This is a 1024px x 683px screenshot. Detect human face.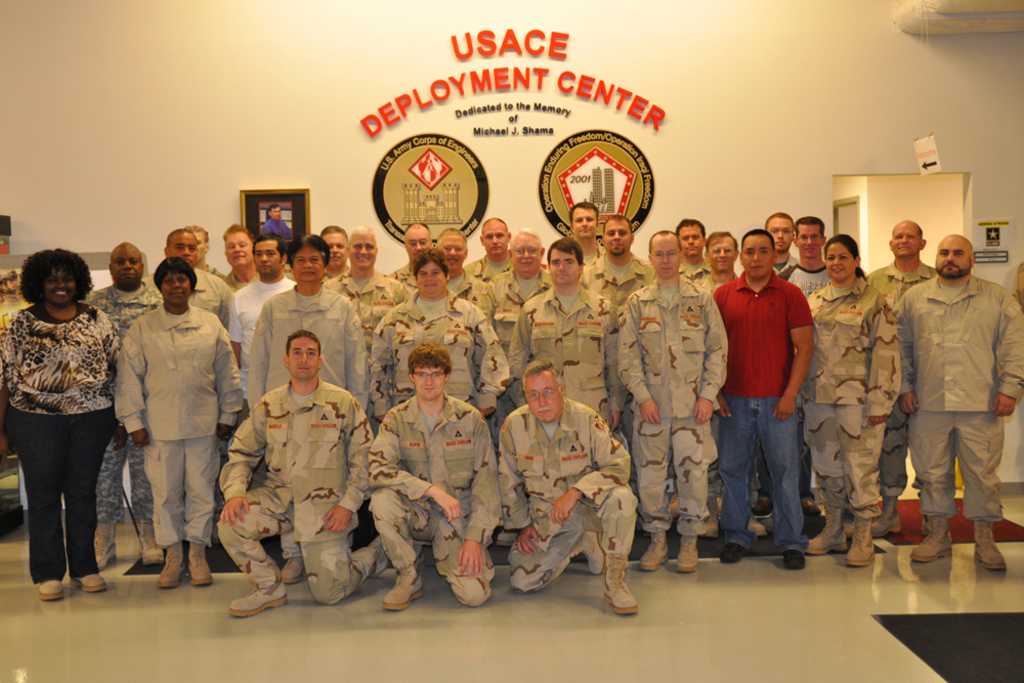
BBox(575, 207, 600, 236).
